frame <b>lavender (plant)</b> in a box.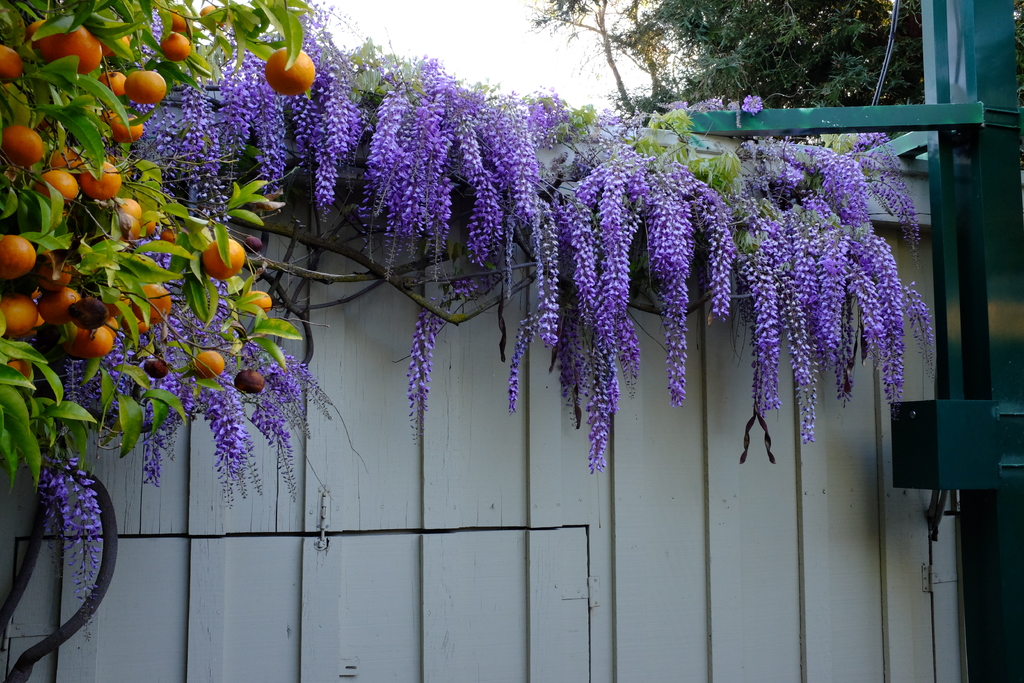
859,220,917,395.
